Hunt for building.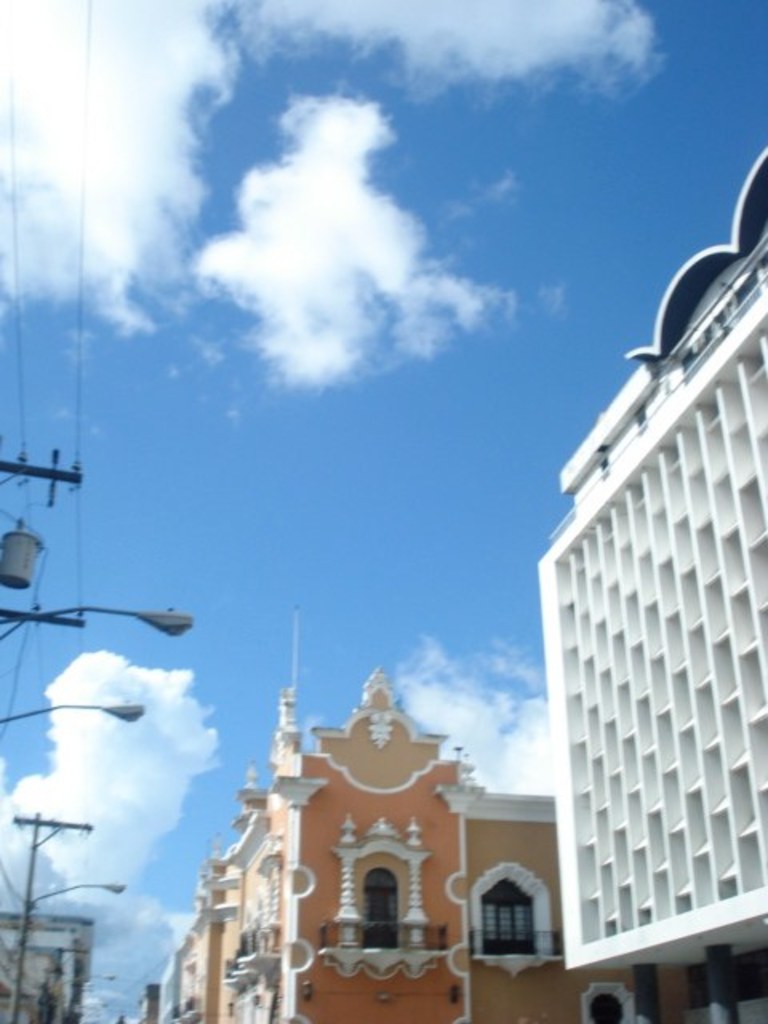
Hunted down at 0:906:94:1022.
